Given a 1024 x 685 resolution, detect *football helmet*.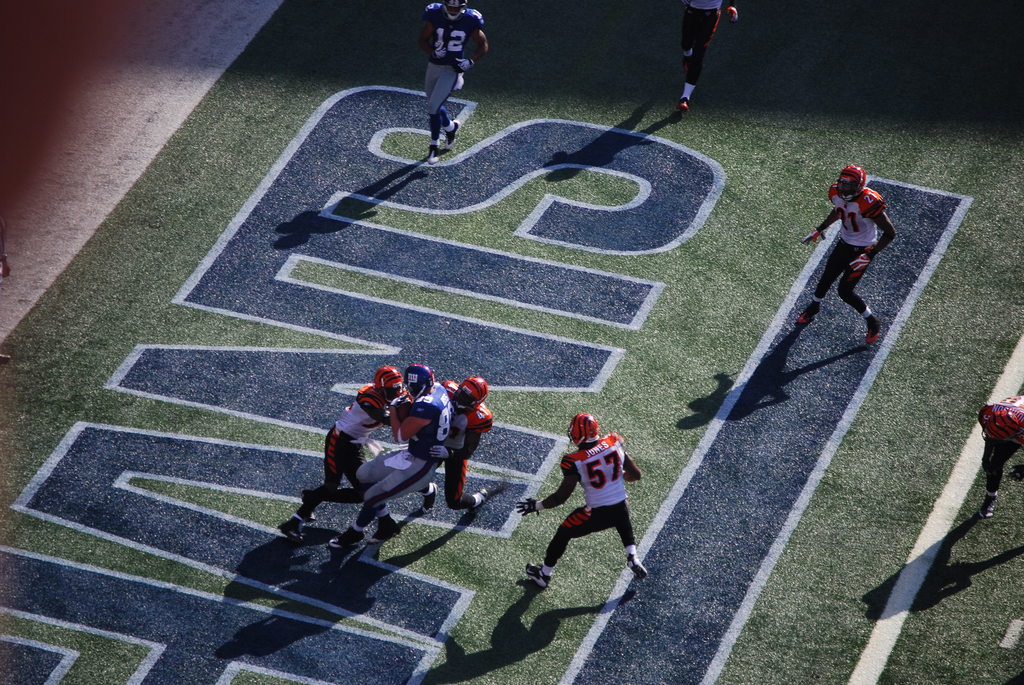
403,357,440,404.
